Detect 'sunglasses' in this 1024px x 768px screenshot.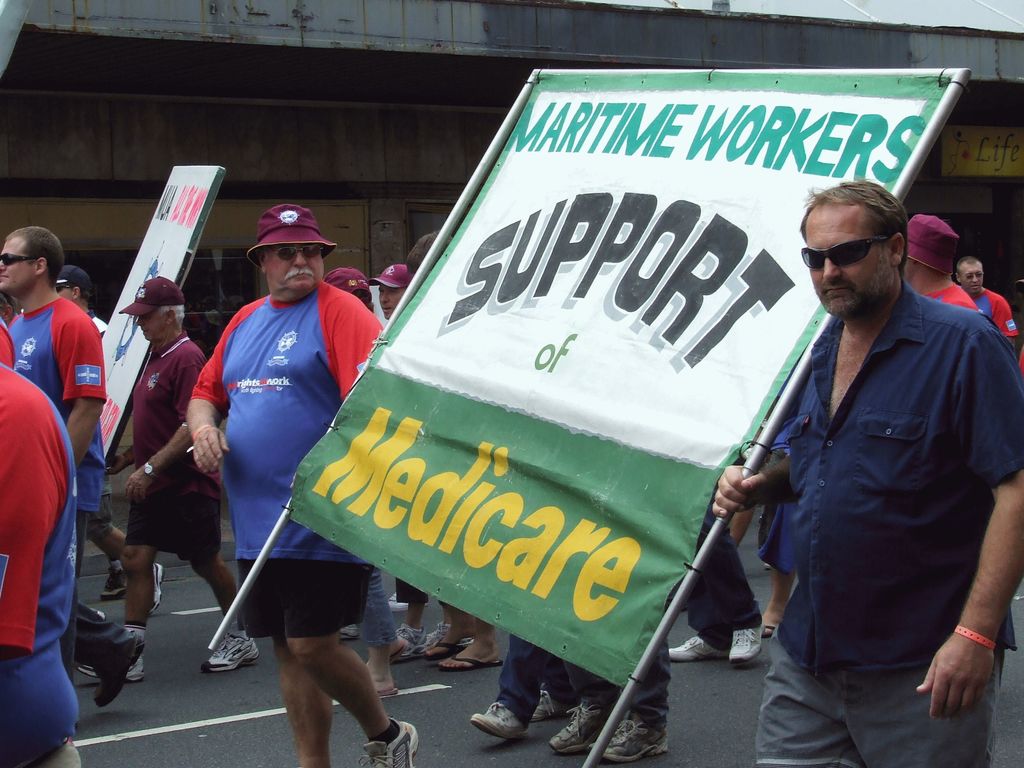
Detection: region(800, 236, 895, 268).
